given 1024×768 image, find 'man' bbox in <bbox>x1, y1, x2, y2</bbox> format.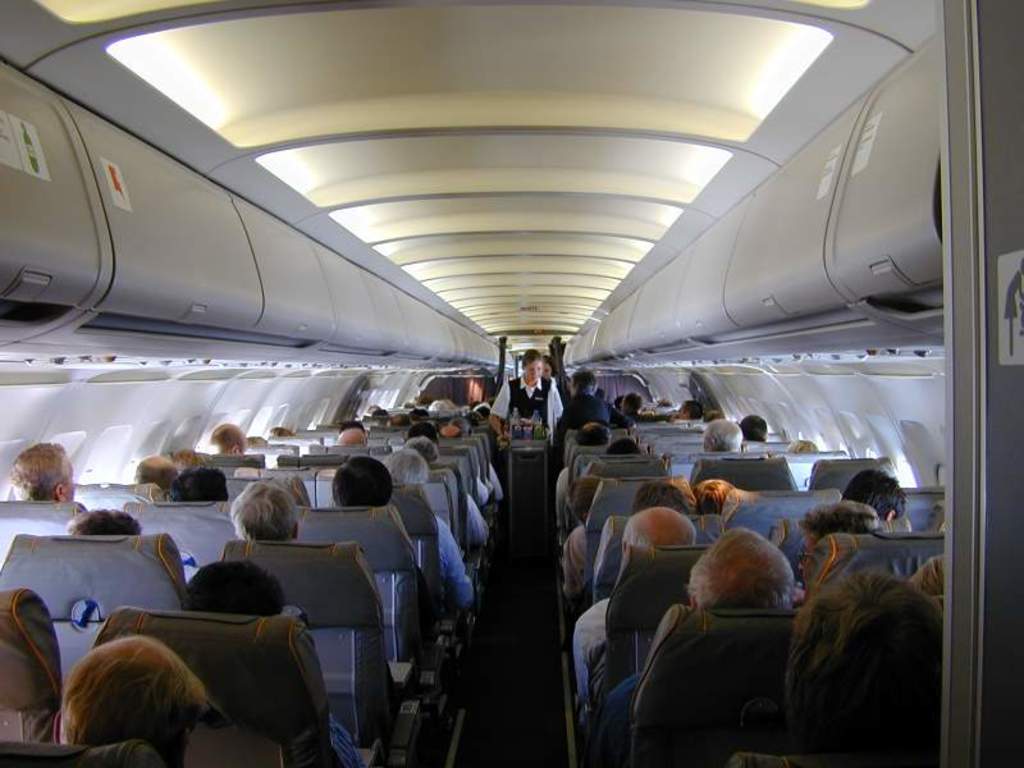
<bbox>64, 507, 143, 540</bbox>.
